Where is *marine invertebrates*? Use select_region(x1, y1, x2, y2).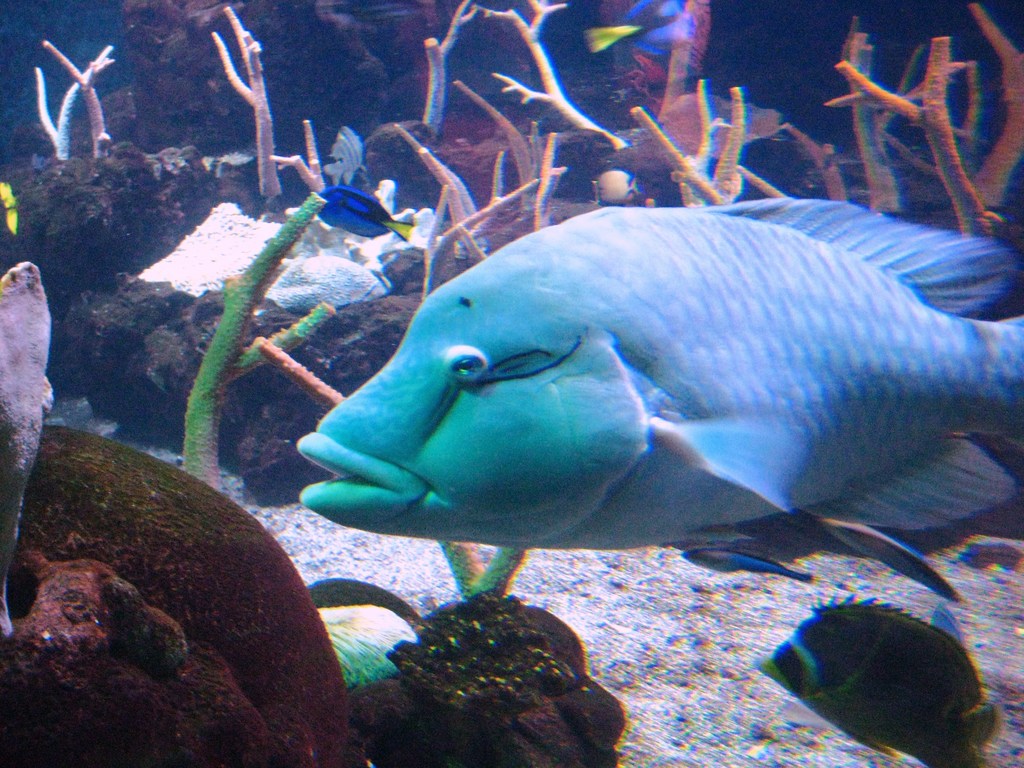
select_region(821, 8, 1023, 262).
